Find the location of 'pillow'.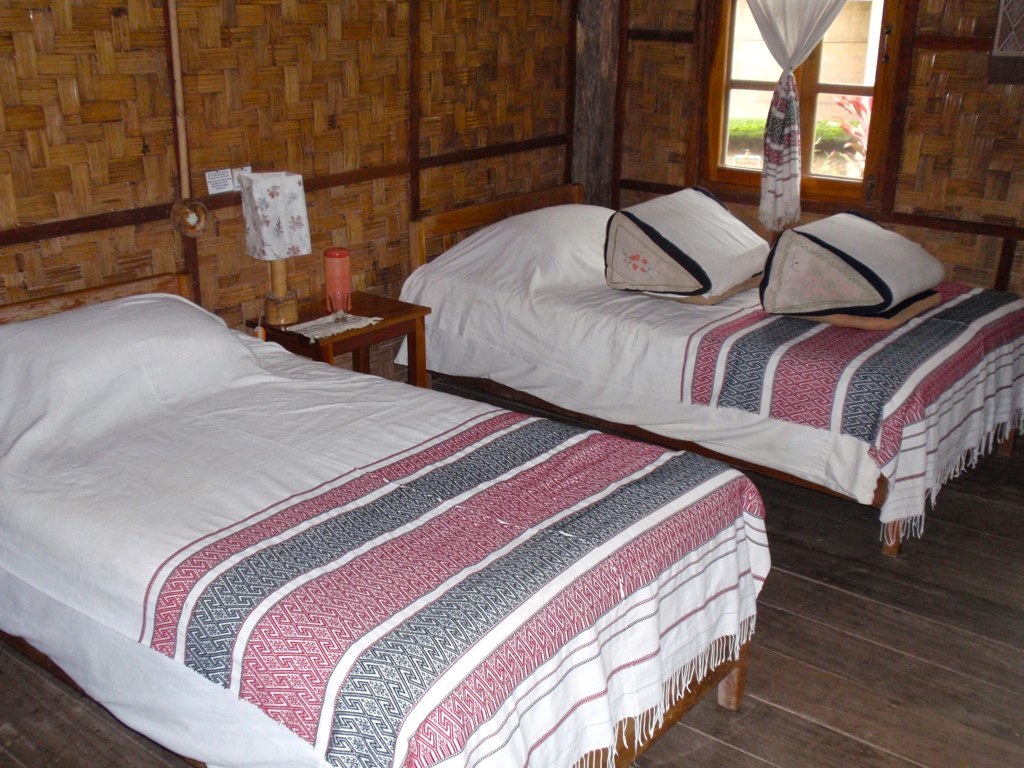
Location: bbox=[481, 201, 640, 286].
